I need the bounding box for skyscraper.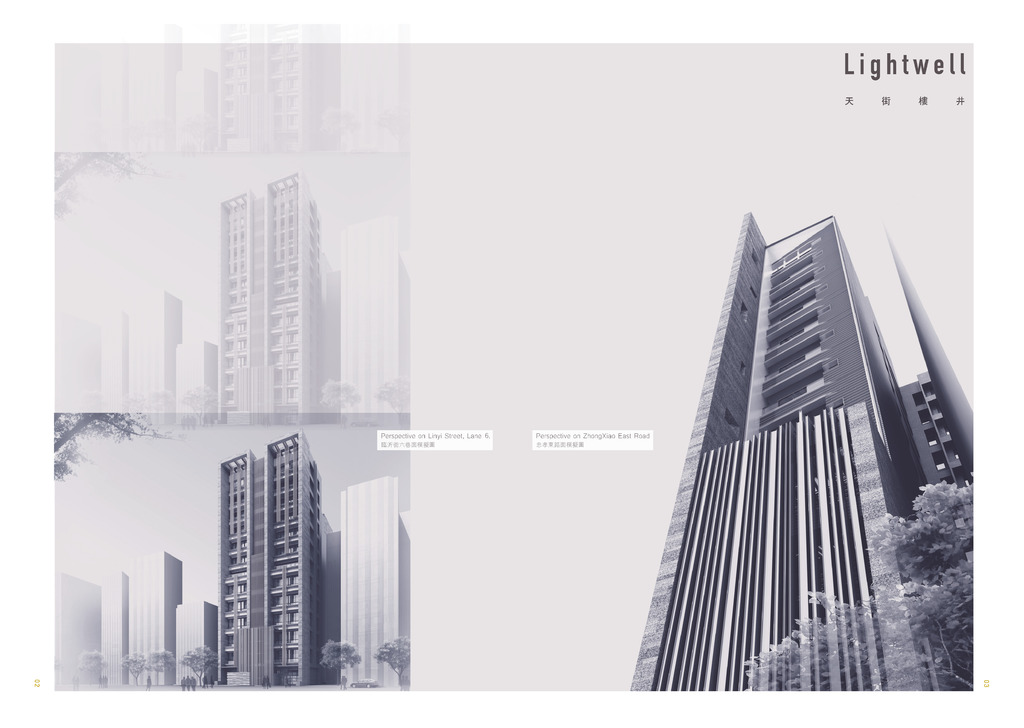
Here it is: [174,601,217,699].
